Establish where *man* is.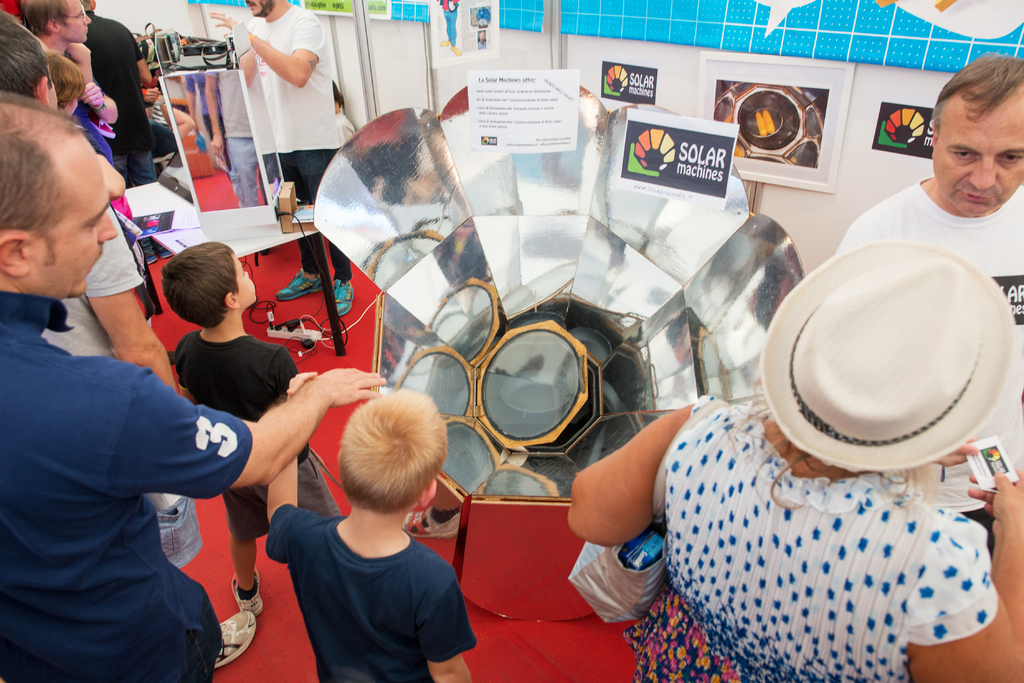
Established at (x1=209, y1=0, x2=356, y2=320).
